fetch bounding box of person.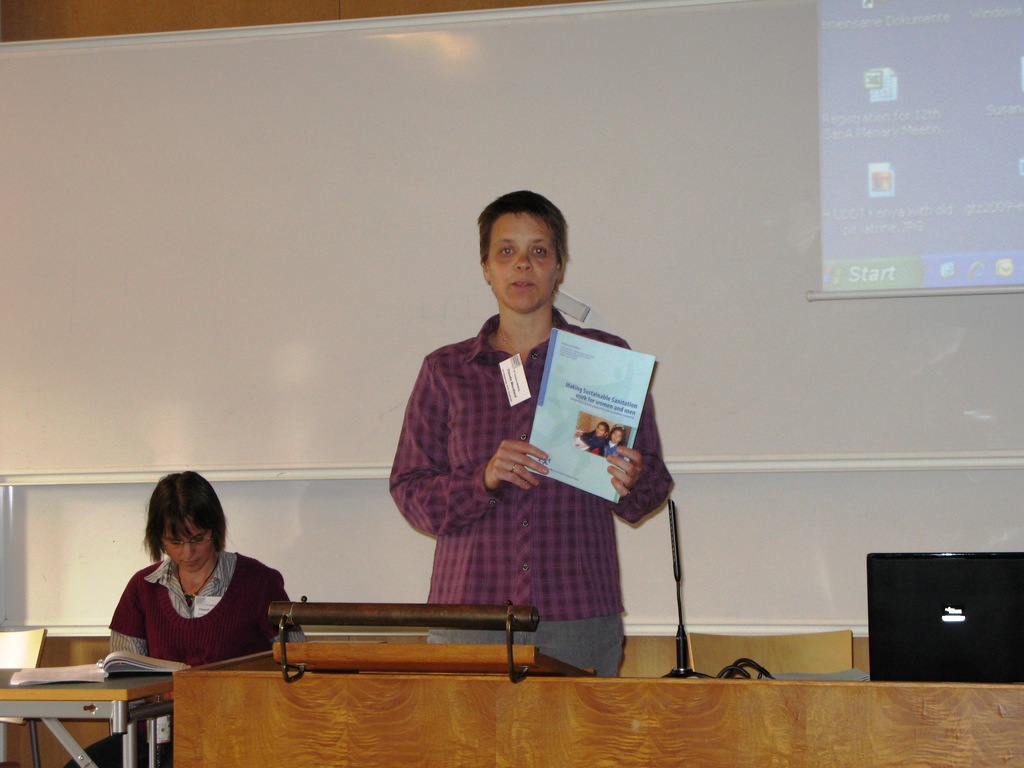
Bbox: rect(388, 191, 674, 676).
